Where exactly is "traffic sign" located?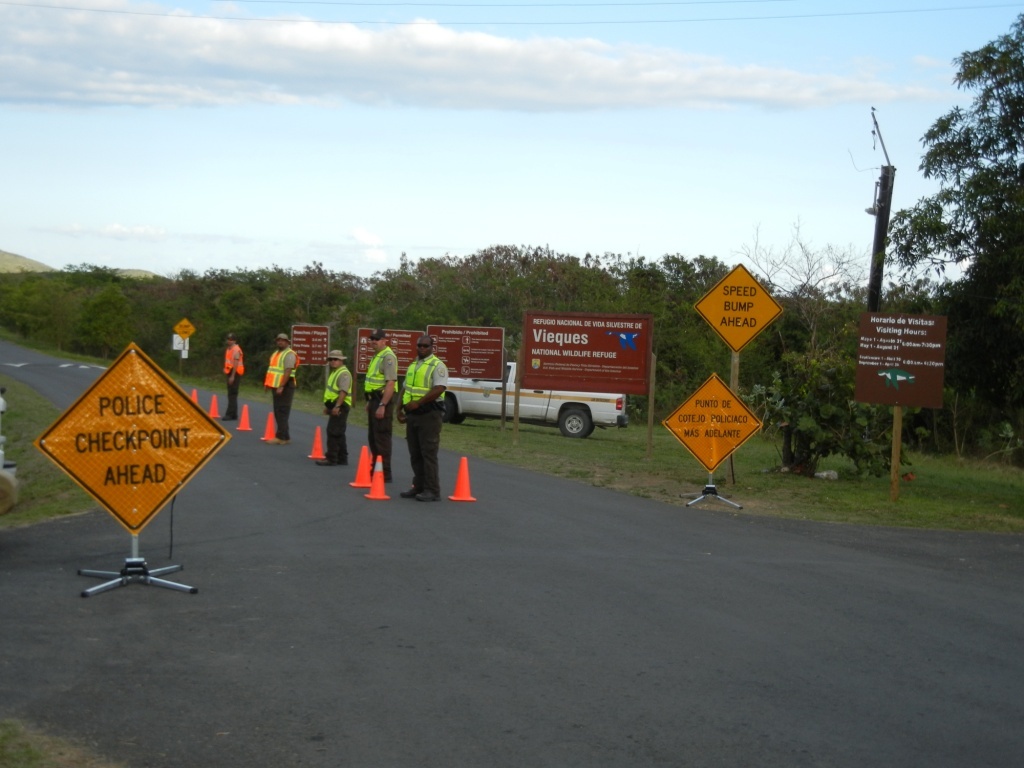
Its bounding box is select_region(521, 315, 658, 396).
